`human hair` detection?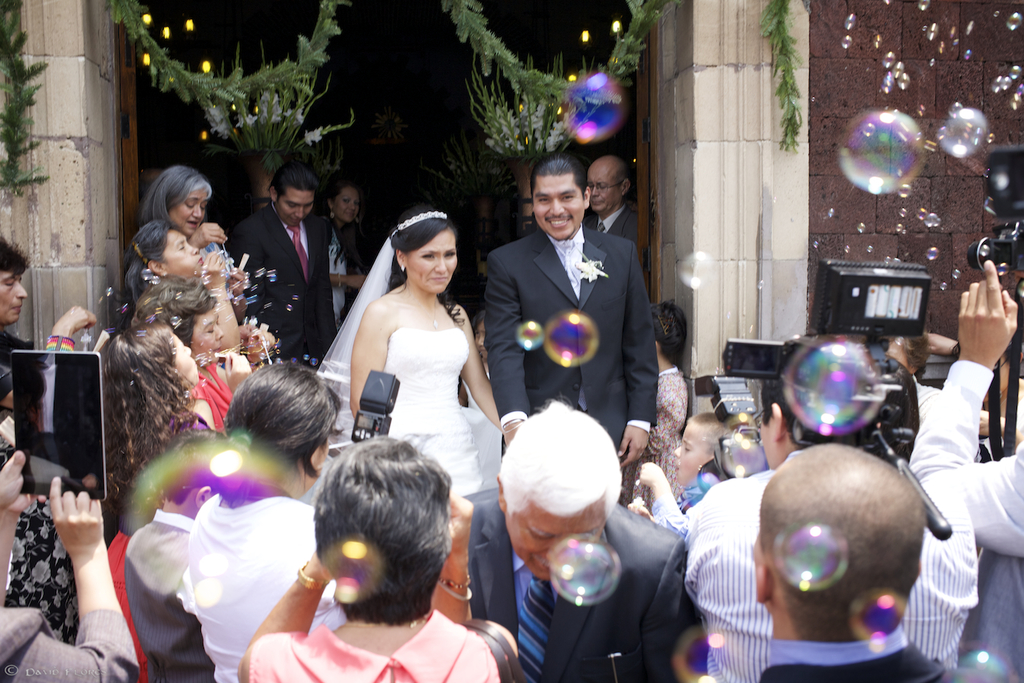
143 162 214 227
